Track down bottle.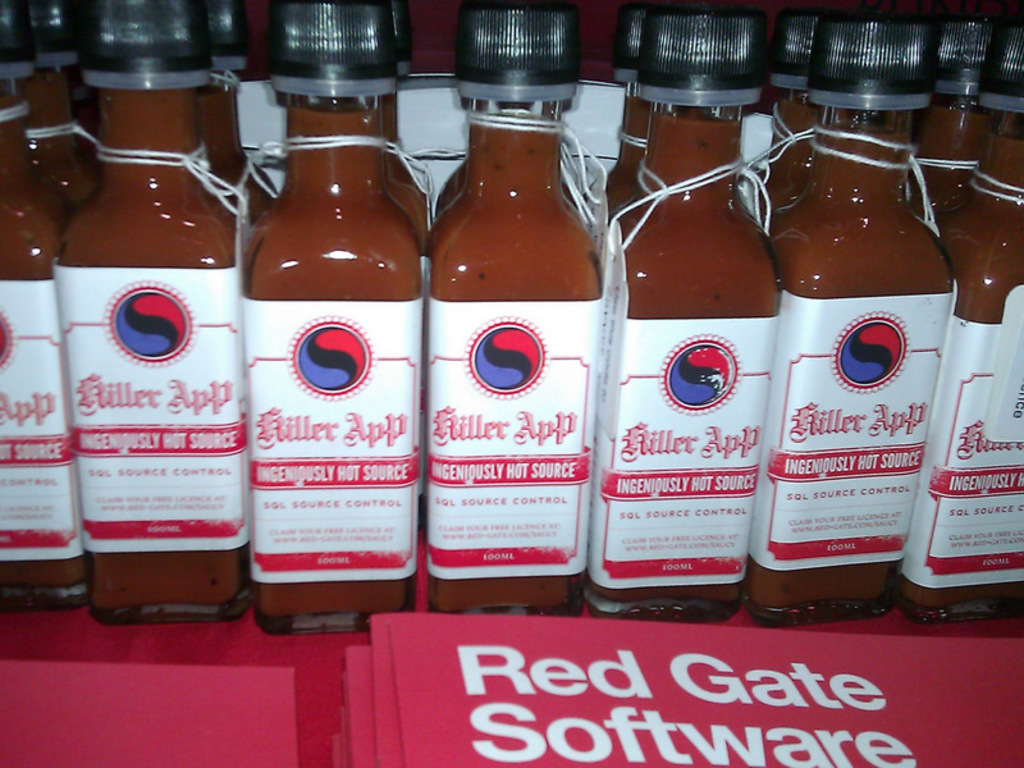
Tracked to {"left": 202, "top": 0, "right": 264, "bottom": 92}.
